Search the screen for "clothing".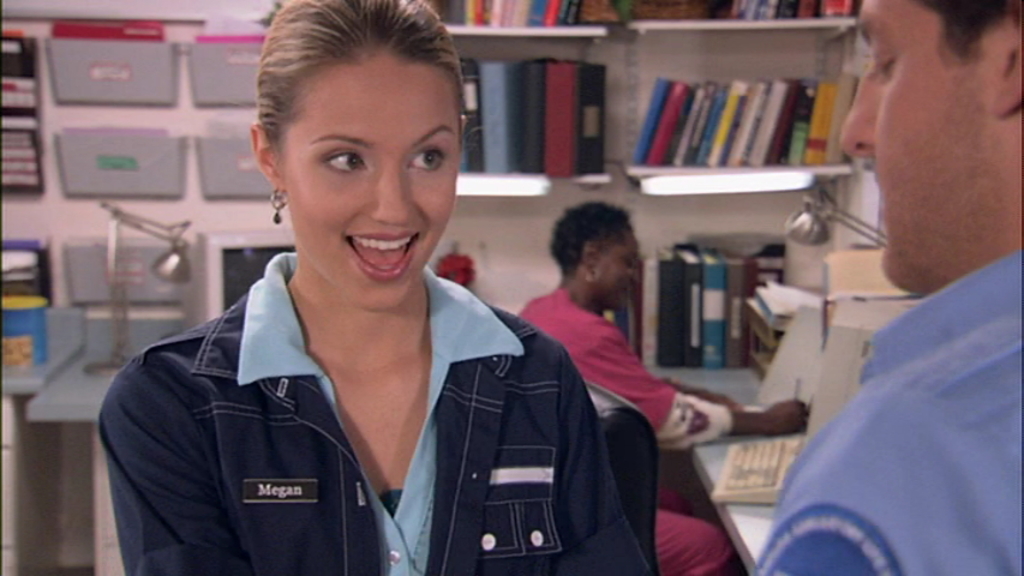
Found at (left=112, top=234, right=670, bottom=575).
